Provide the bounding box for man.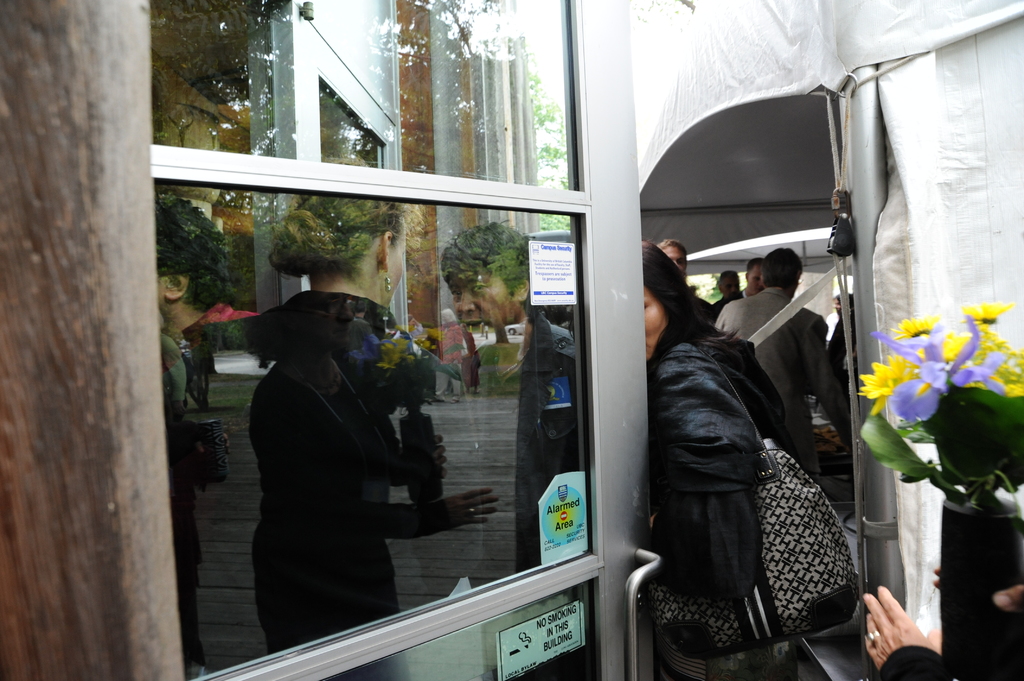
BBox(721, 255, 767, 308).
